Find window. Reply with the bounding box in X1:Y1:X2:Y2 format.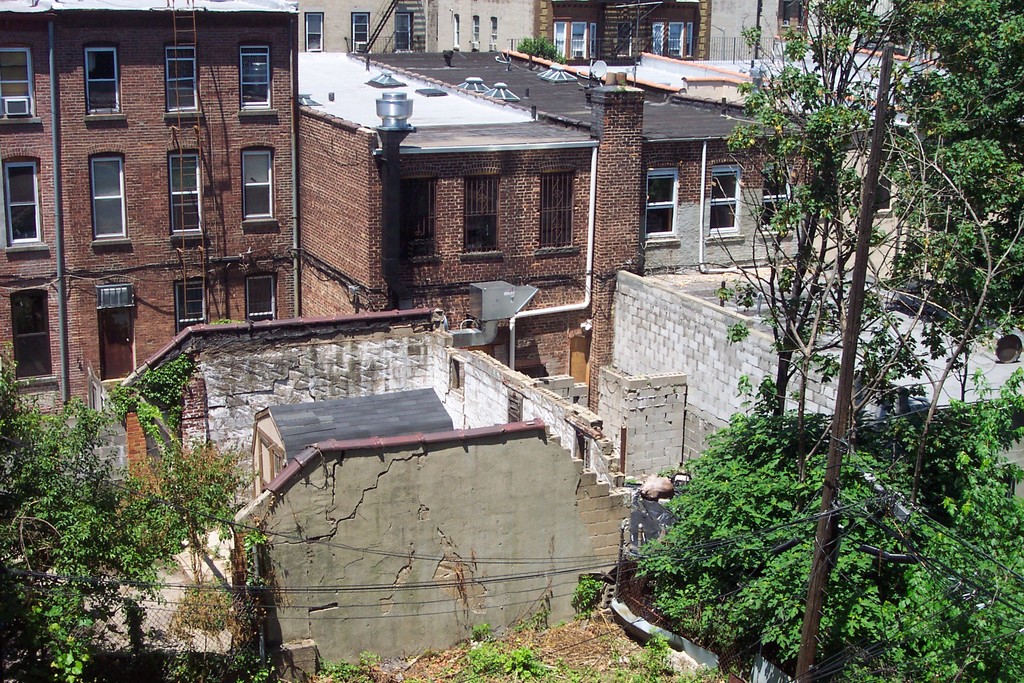
90:145:124:243.
